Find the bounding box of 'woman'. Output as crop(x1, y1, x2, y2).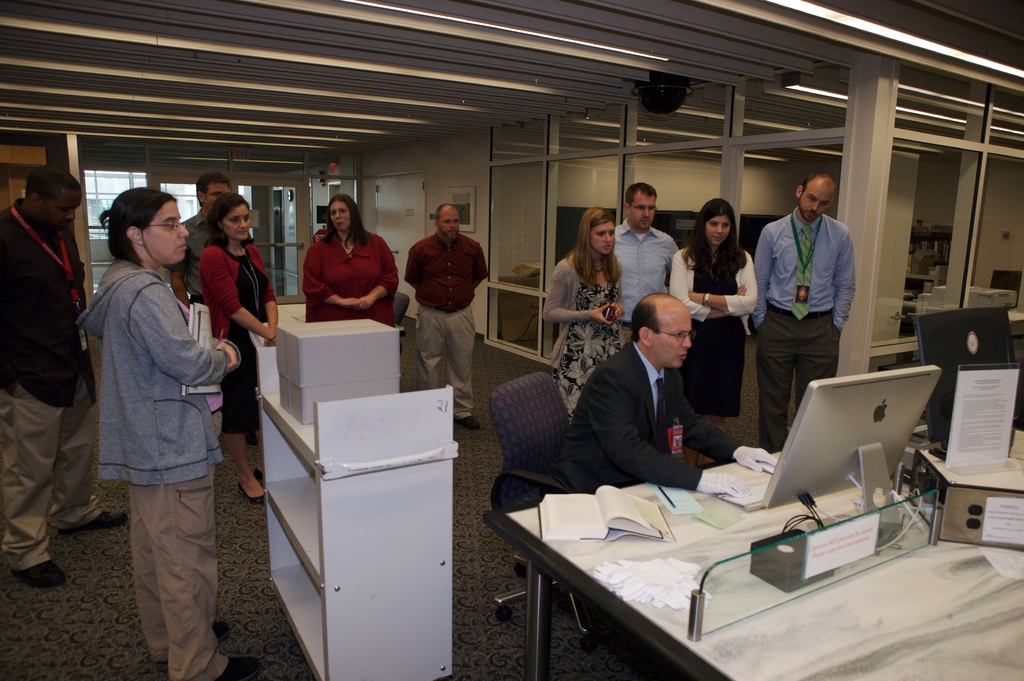
crop(194, 186, 283, 506).
